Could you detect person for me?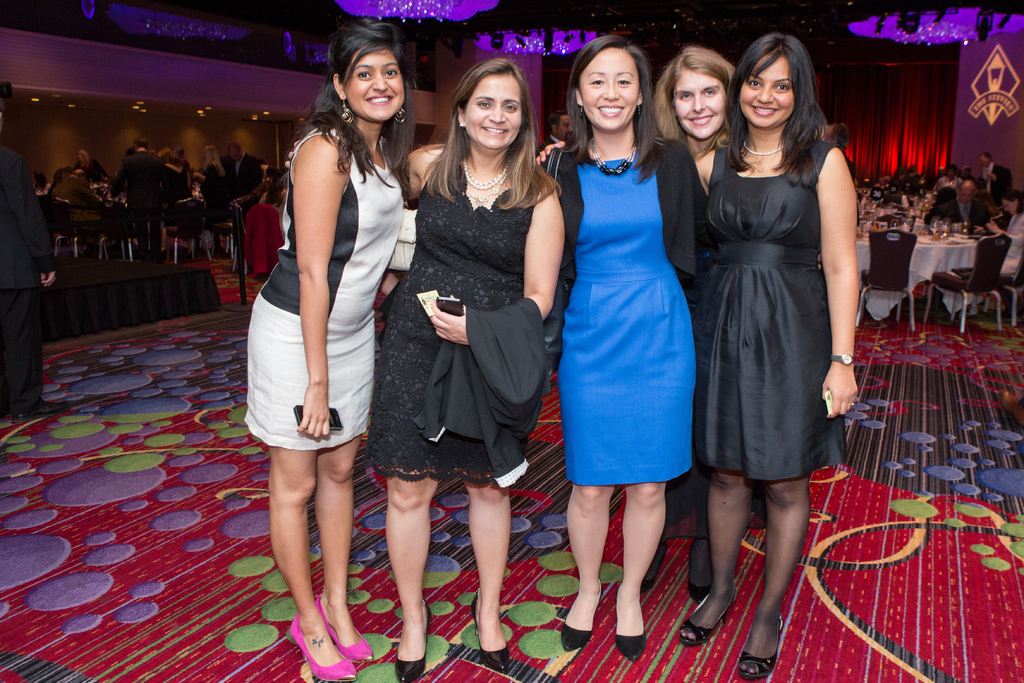
Detection result: 695 28 859 682.
